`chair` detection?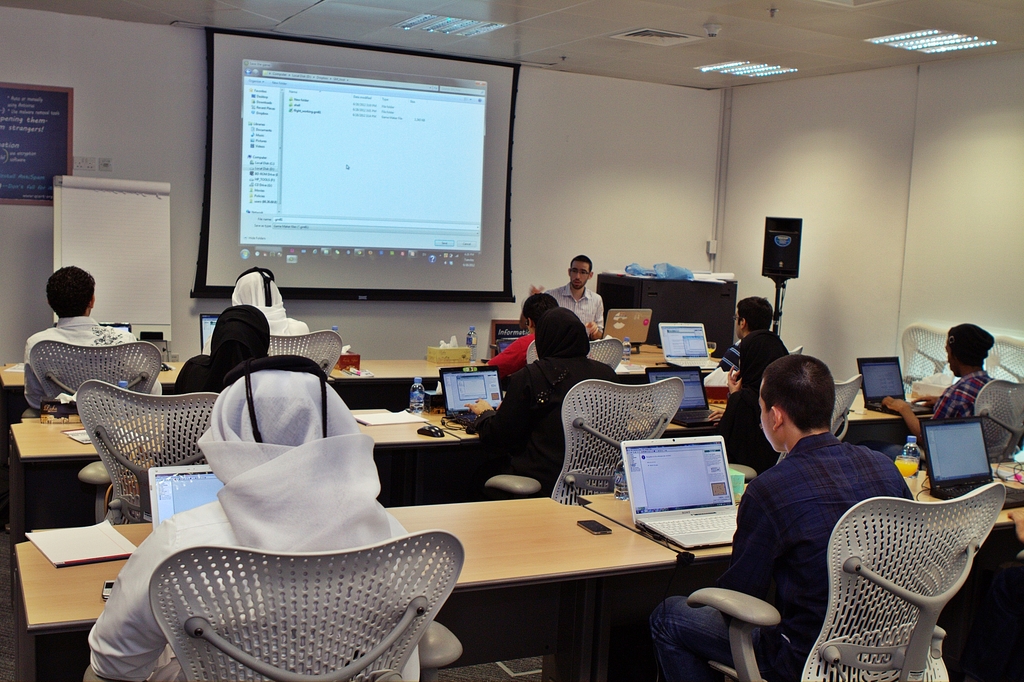
689:480:1009:681
